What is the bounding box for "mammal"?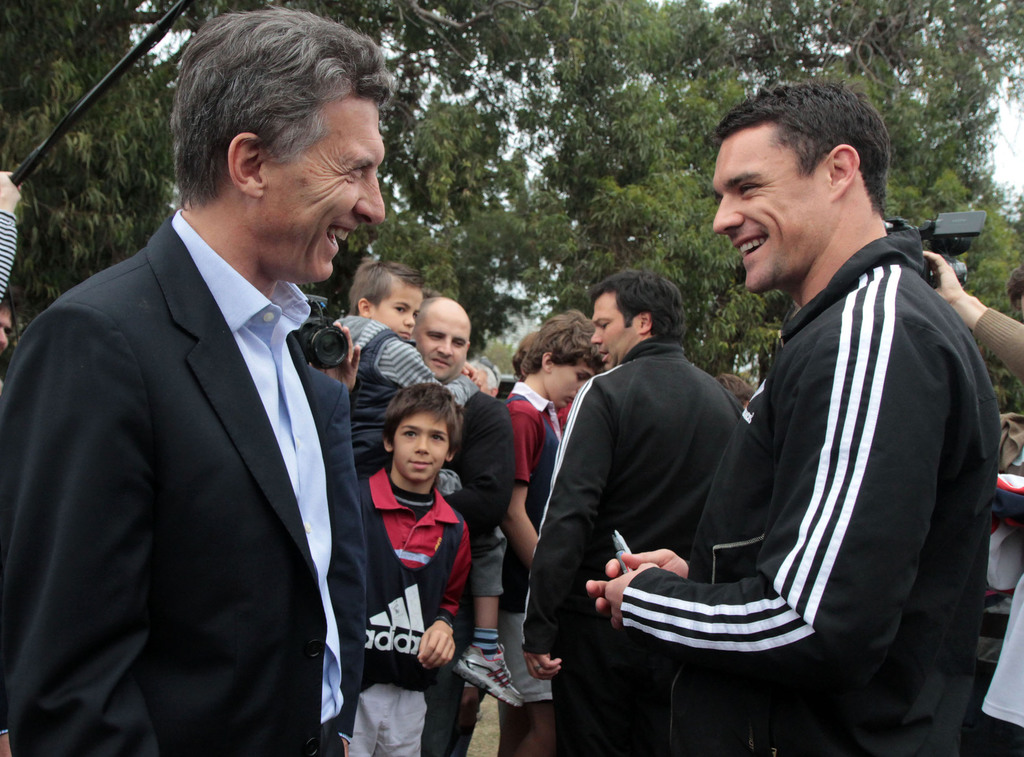
<box>499,314,612,756</box>.
